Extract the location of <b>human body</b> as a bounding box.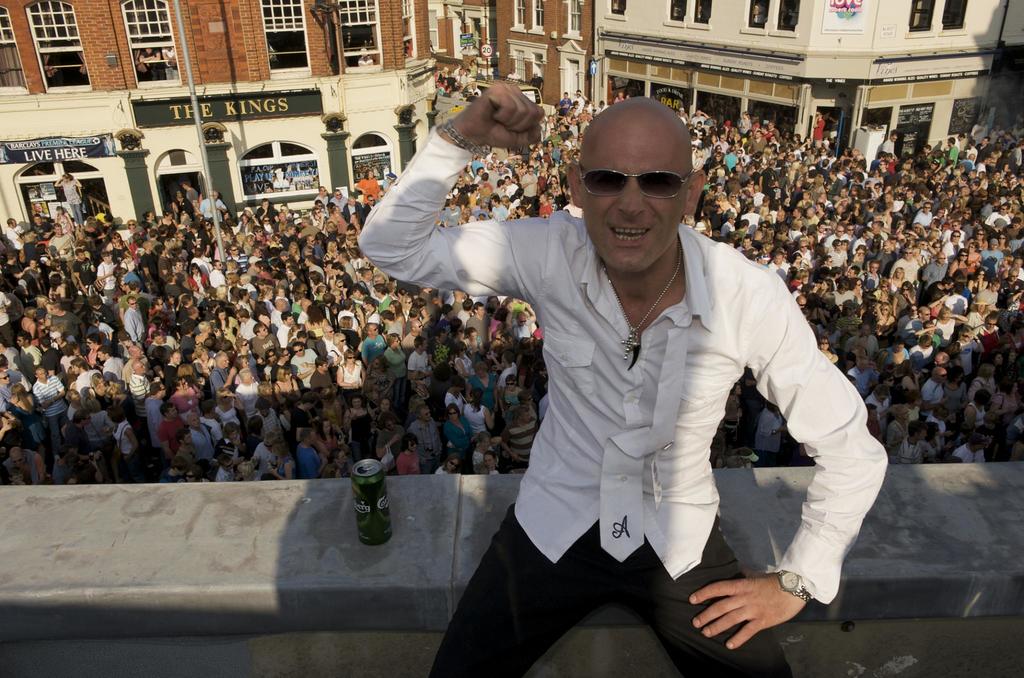
{"x1": 895, "y1": 195, "x2": 904, "y2": 213}.
